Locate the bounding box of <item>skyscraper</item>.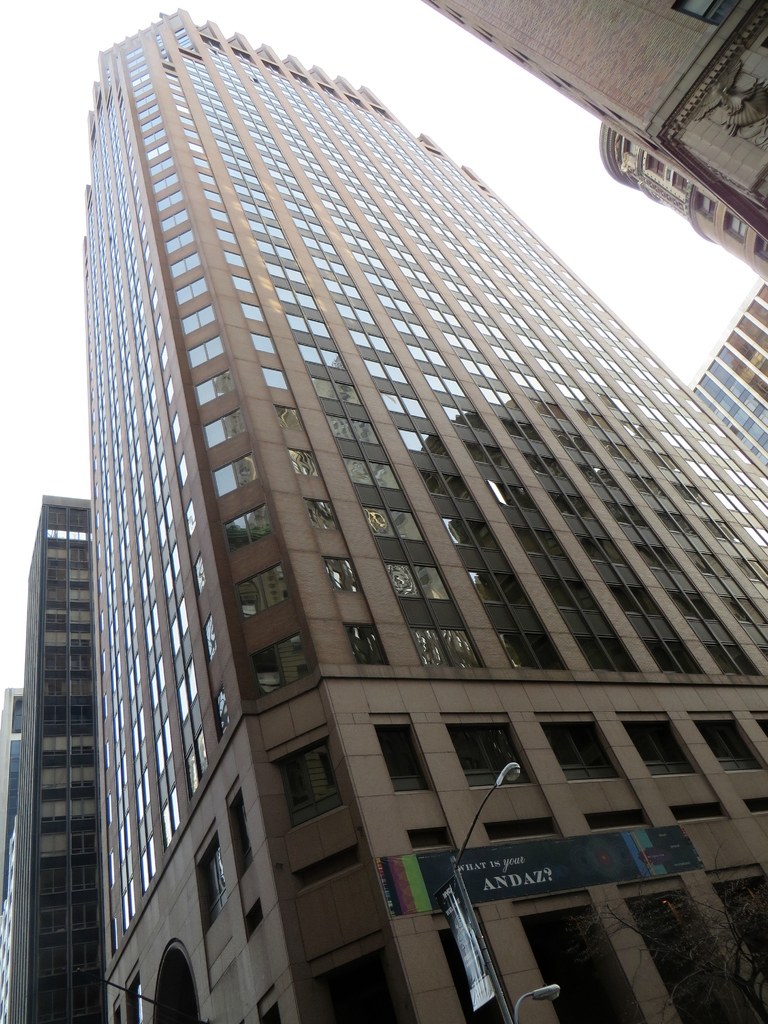
Bounding box: 6 491 100 1023.
